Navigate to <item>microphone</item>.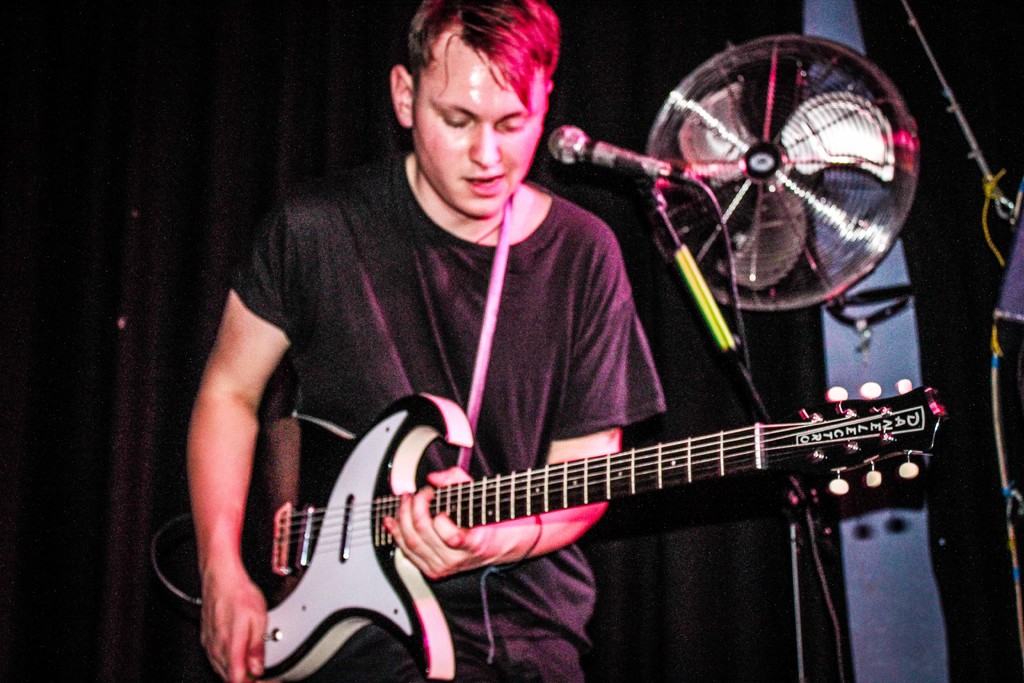
Navigation target: crop(552, 128, 693, 189).
